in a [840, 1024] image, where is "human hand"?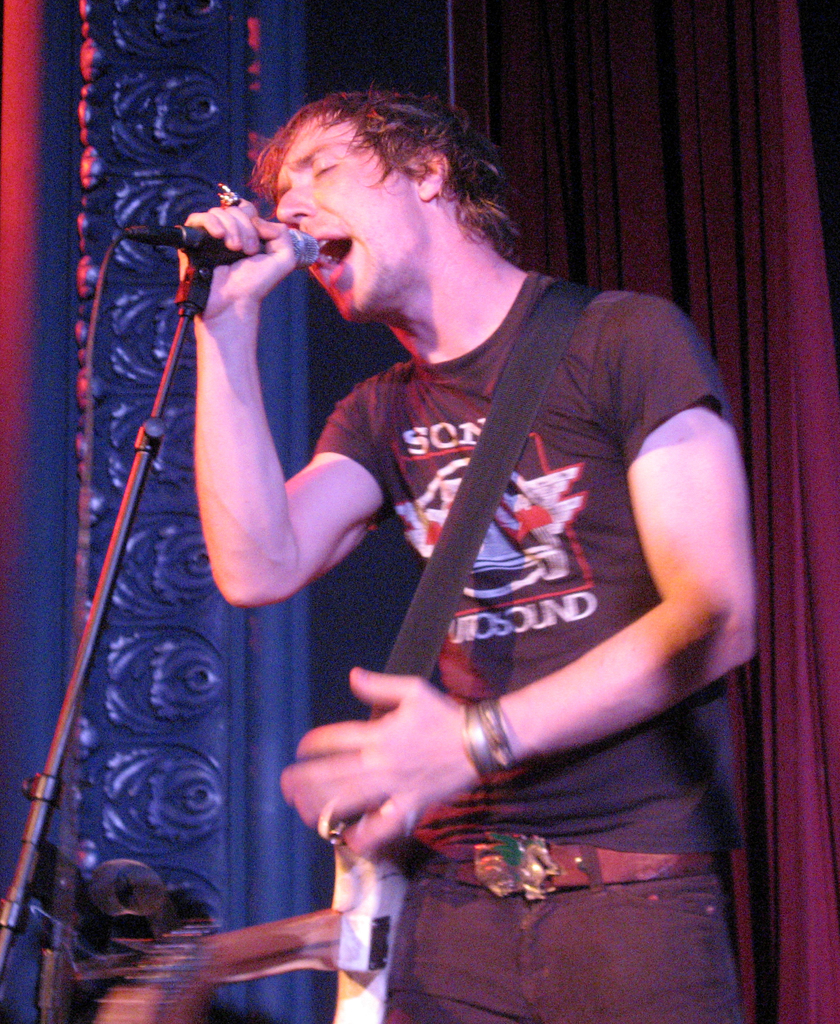
{"left": 183, "top": 195, "right": 302, "bottom": 323}.
